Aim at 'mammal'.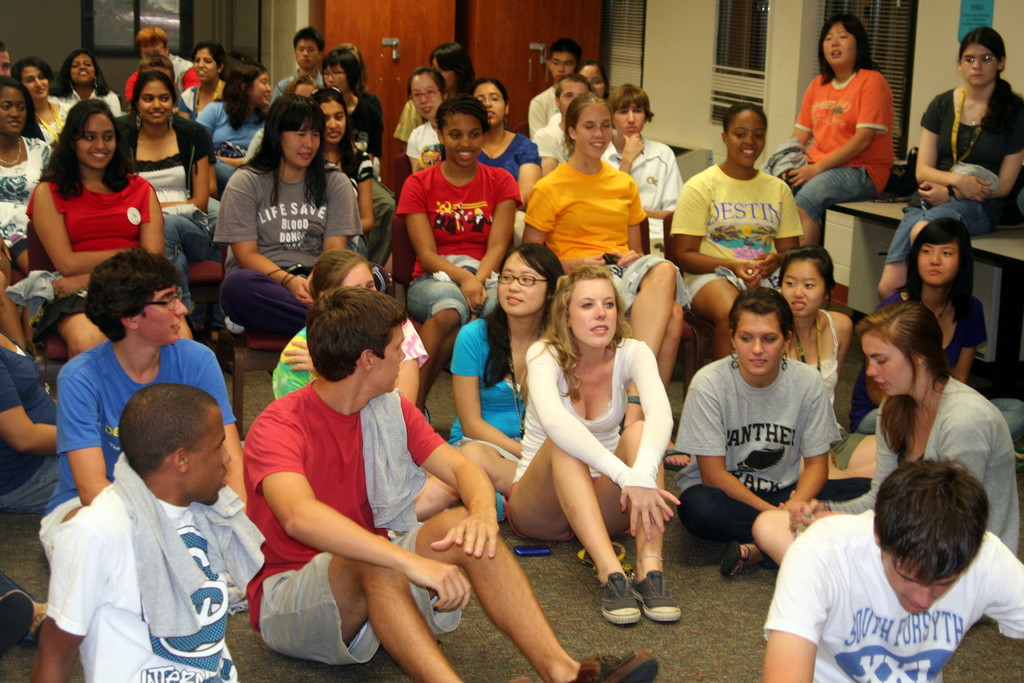
Aimed at left=531, top=72, right=585, bottom=168.
